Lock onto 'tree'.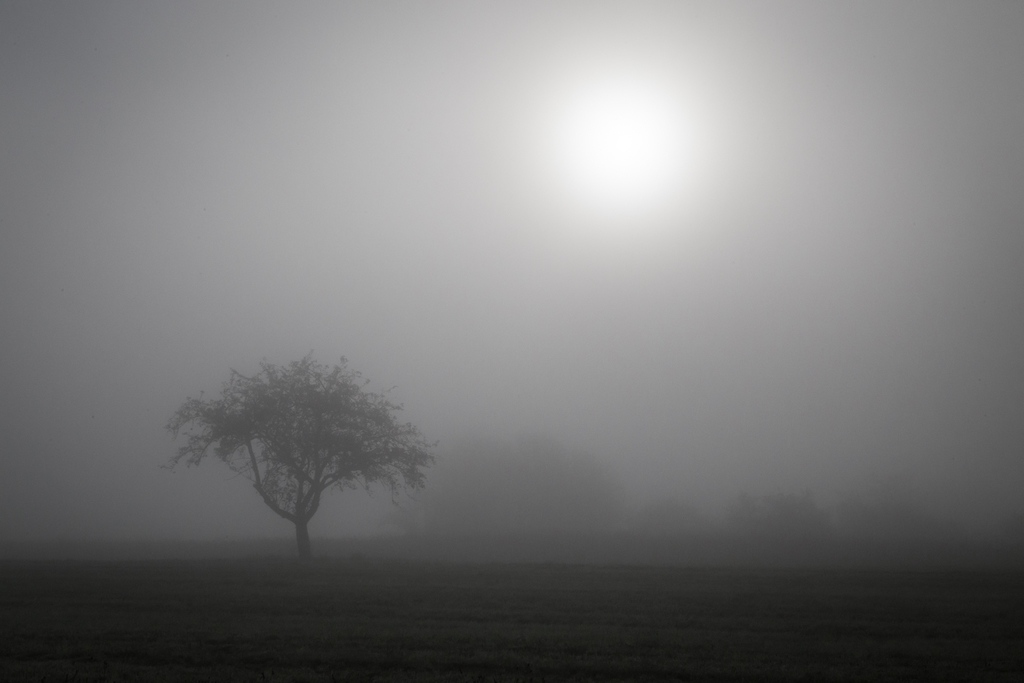
Locked: {"left": 615, "top": 511, "right": 724, "bottom": 563}.
